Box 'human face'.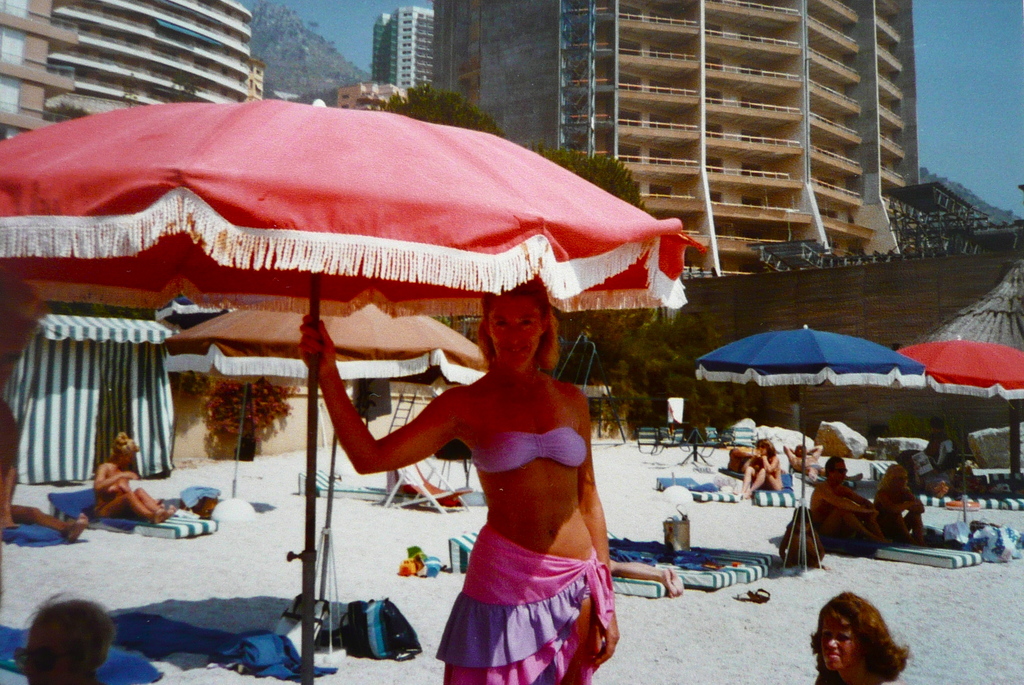
[left=835, top=462, right=849, bottom=479].
